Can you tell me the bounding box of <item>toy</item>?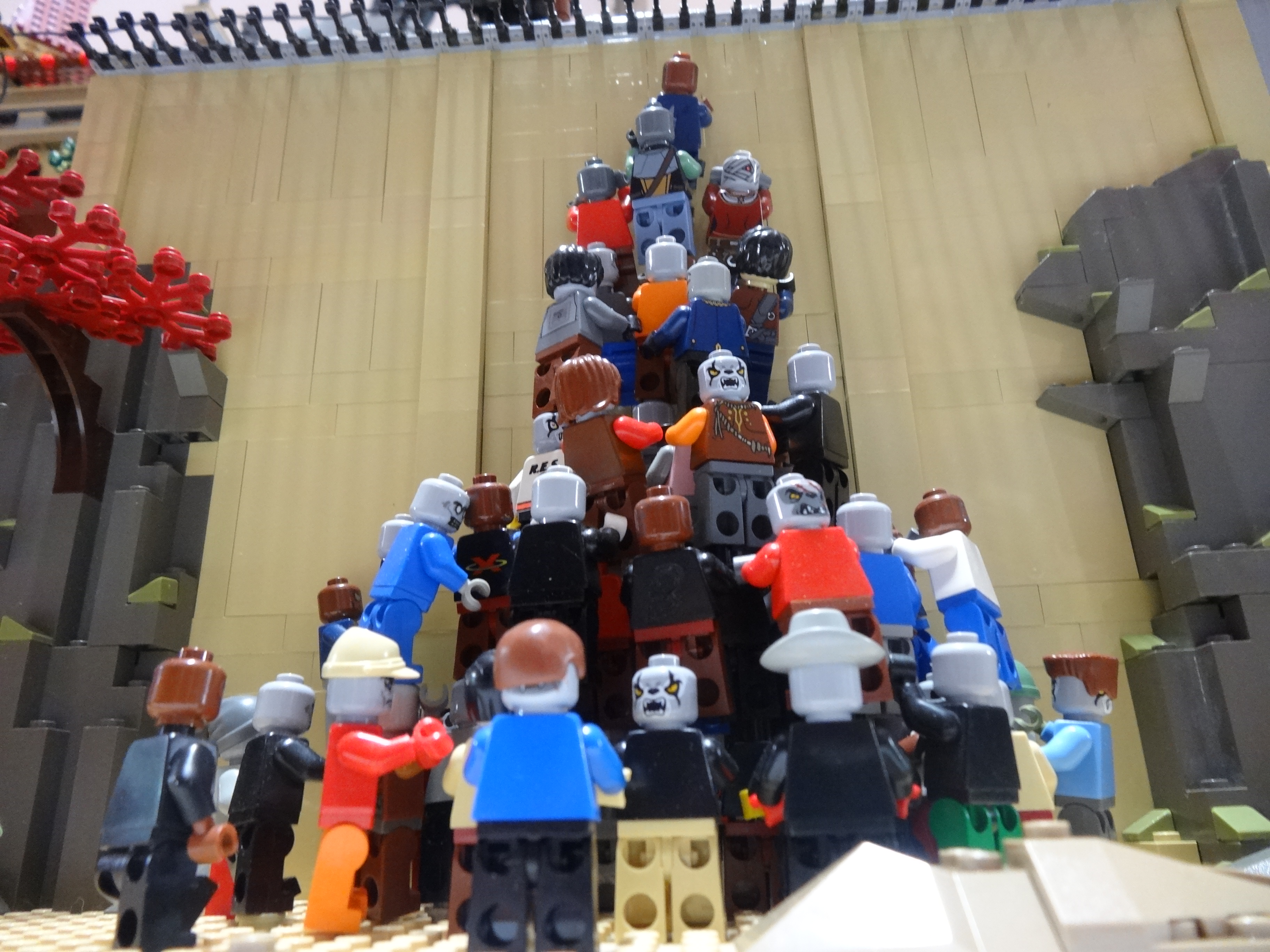
293 167 327 233.
